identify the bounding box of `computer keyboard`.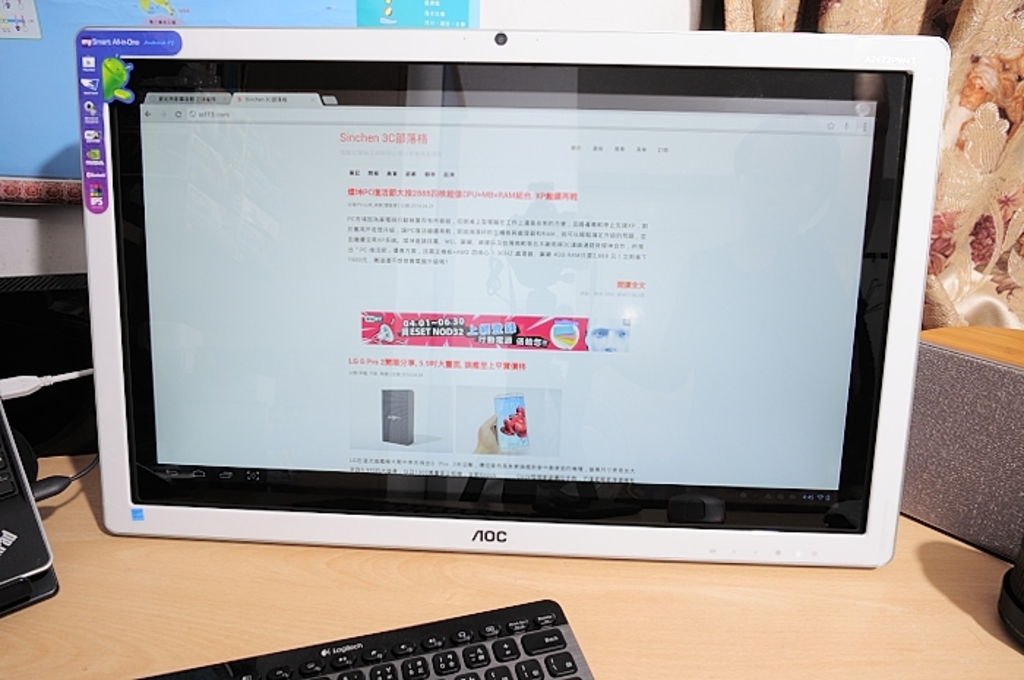
138 595 594 679.
